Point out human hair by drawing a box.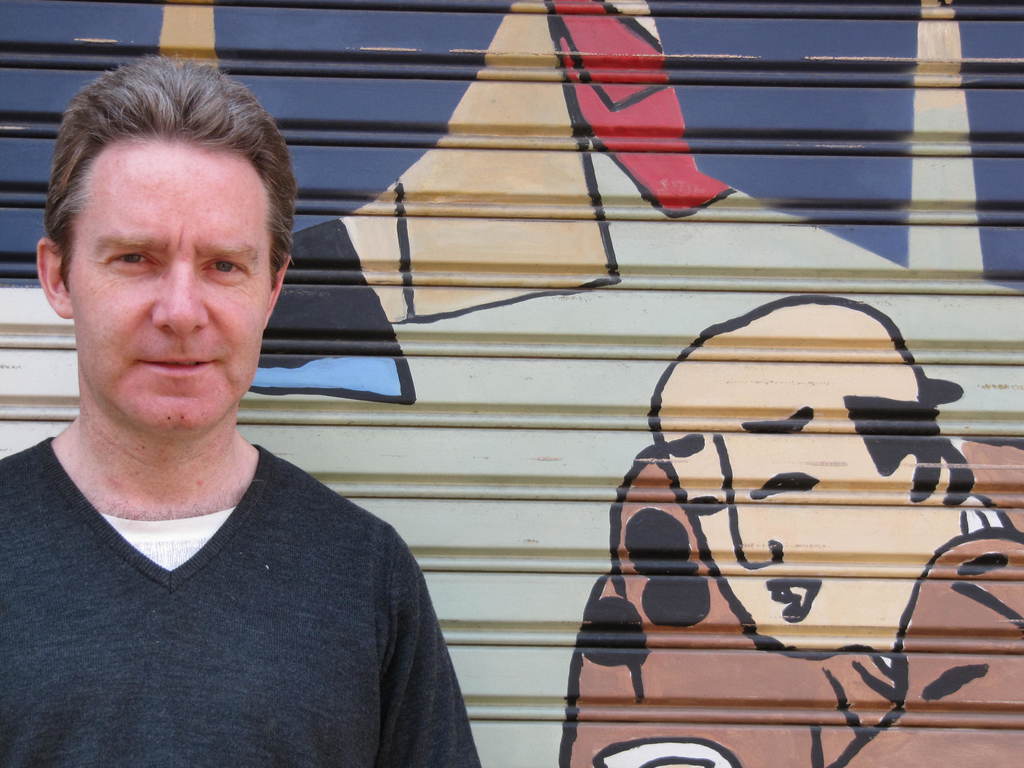
box(50, 52, 303, 298).
